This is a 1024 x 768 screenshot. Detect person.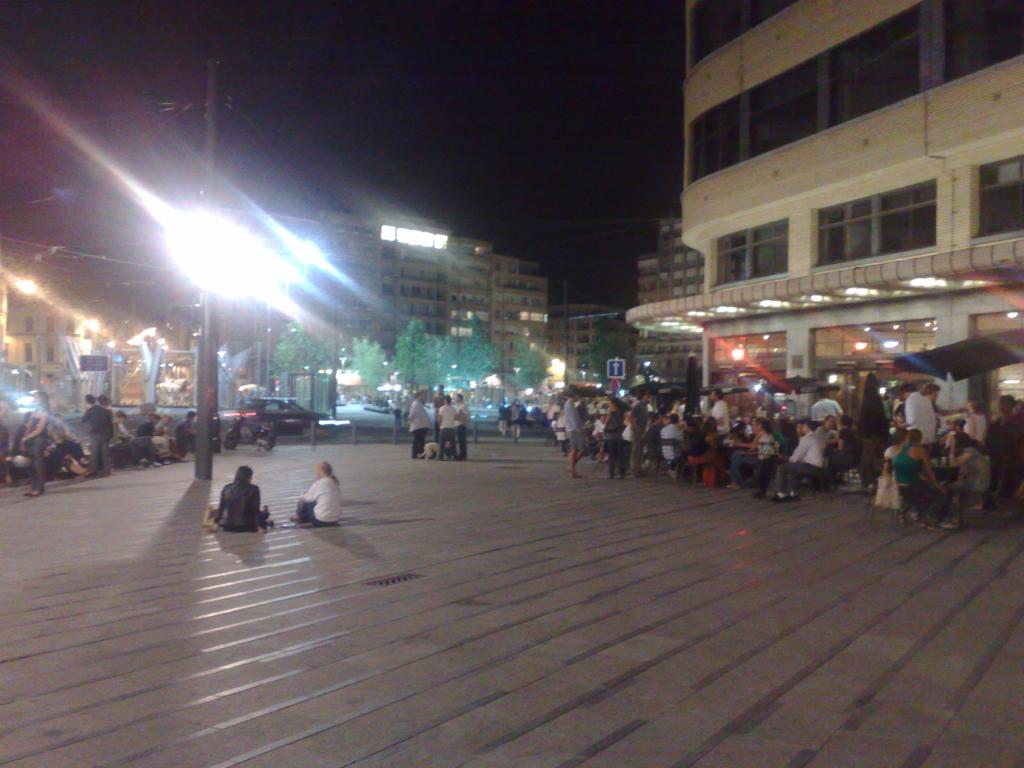
(432,396,456,450).
